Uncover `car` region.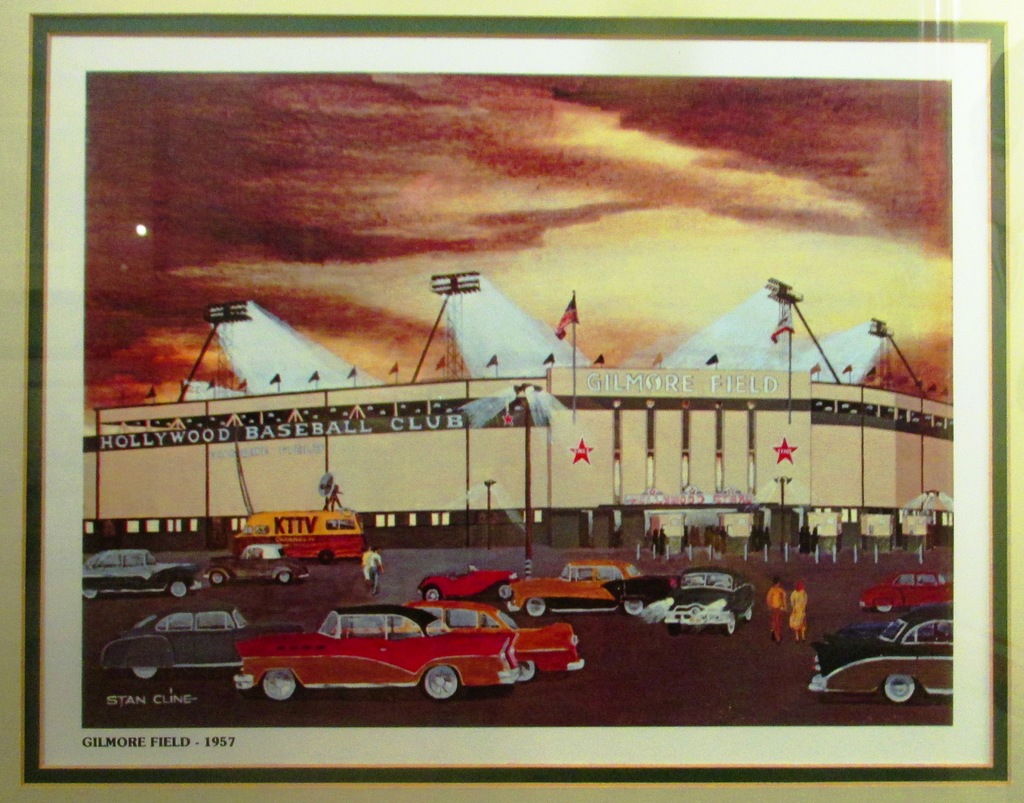
Uncovered: box=[228, 599, 524, 690].
